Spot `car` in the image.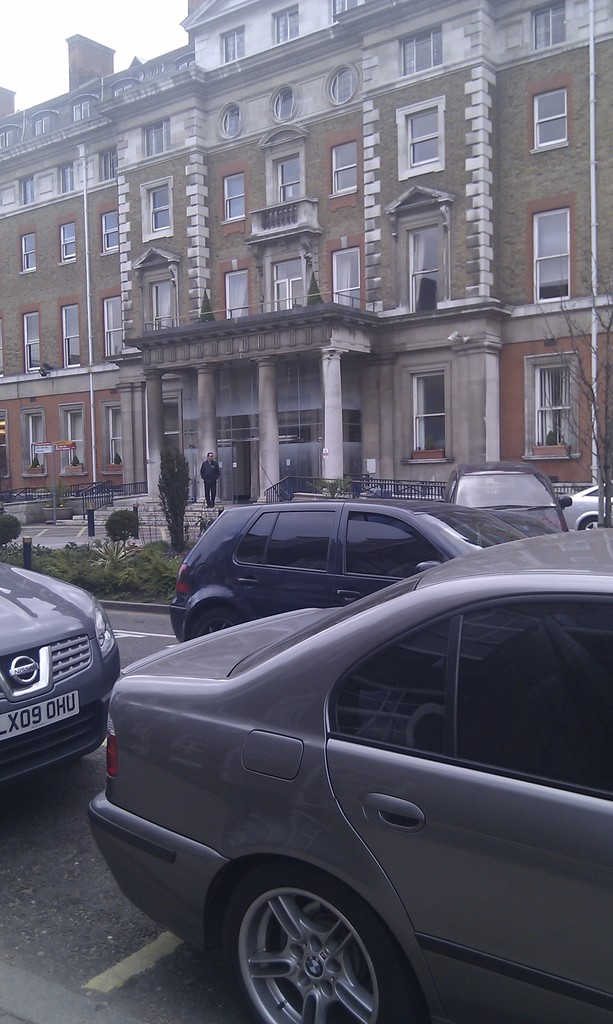
`car` found at [x1=176, y1=493, x2=564, y2=645].
